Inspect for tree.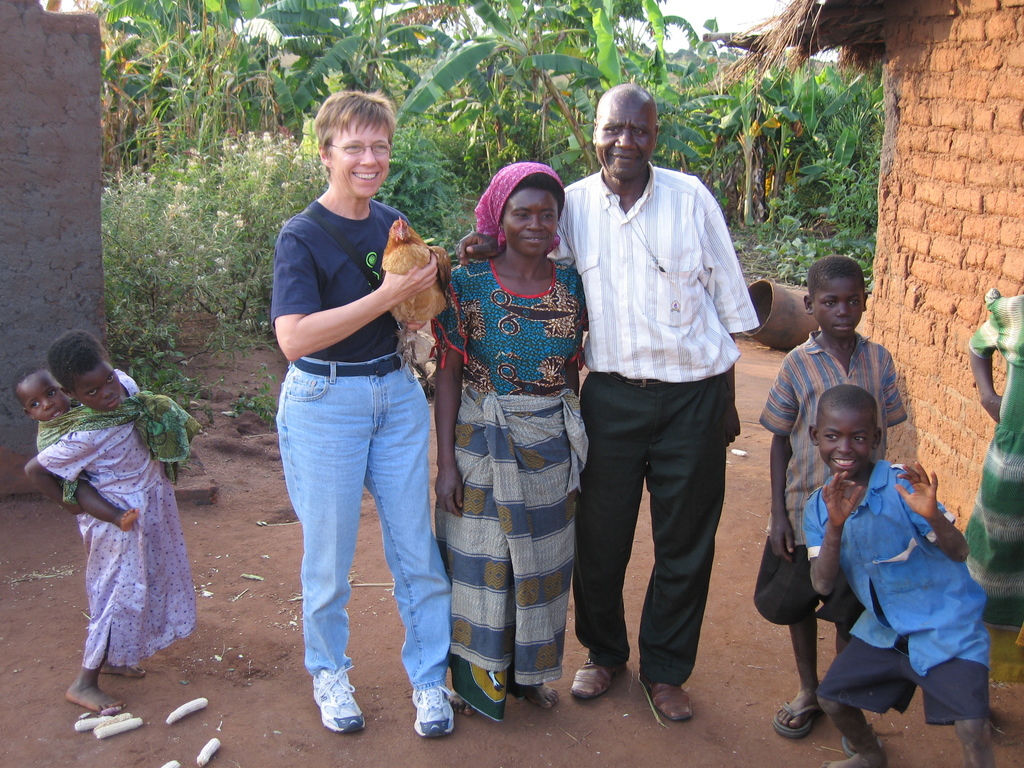
Inspection: (x1=784, y1=57, x2=874, y2=217).
